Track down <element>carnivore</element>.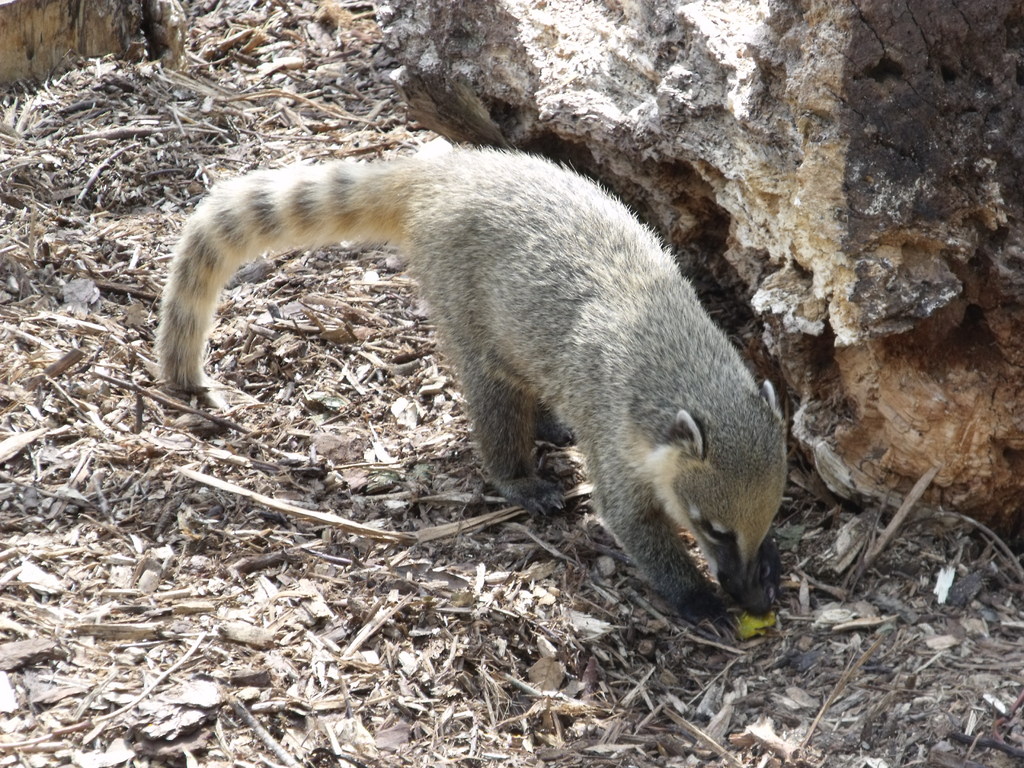
Tracked to locate(147, 141, 790, 628).
